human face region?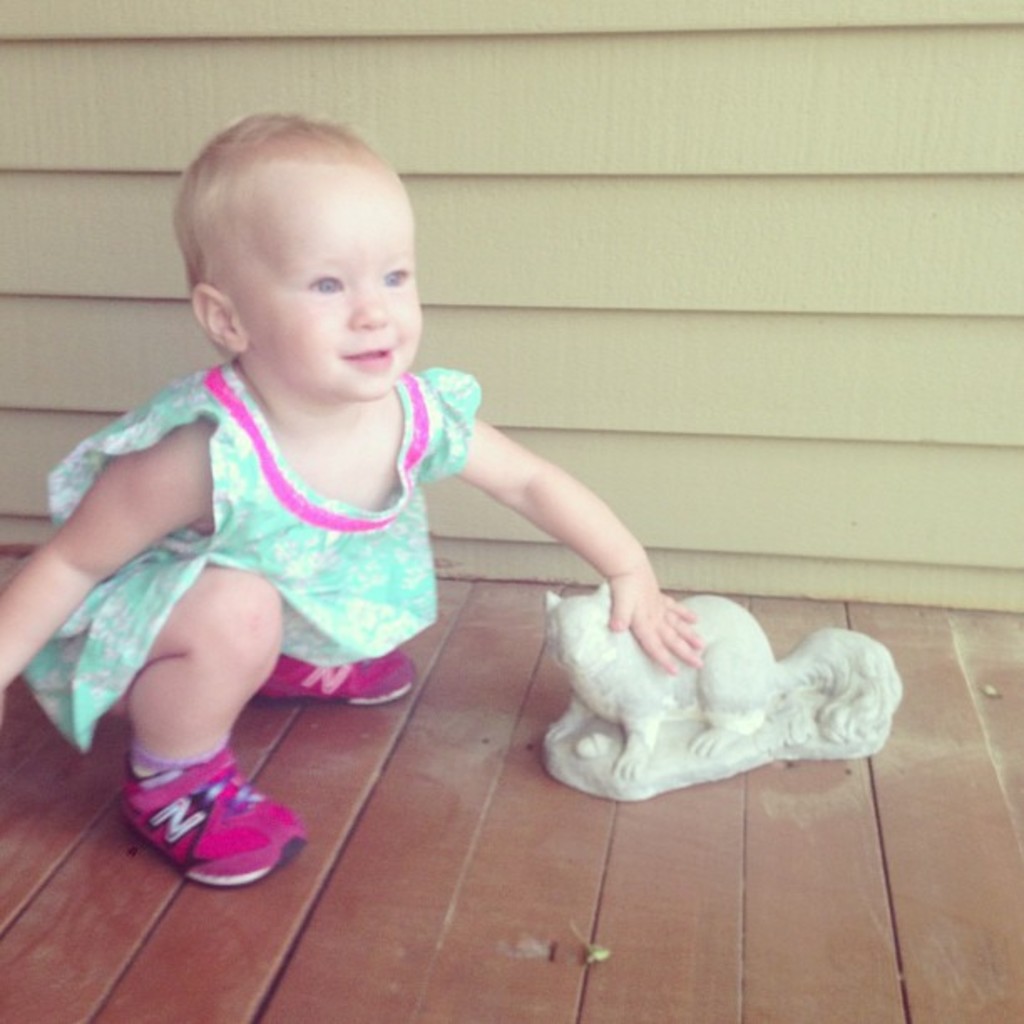
[233,169,425,405]
